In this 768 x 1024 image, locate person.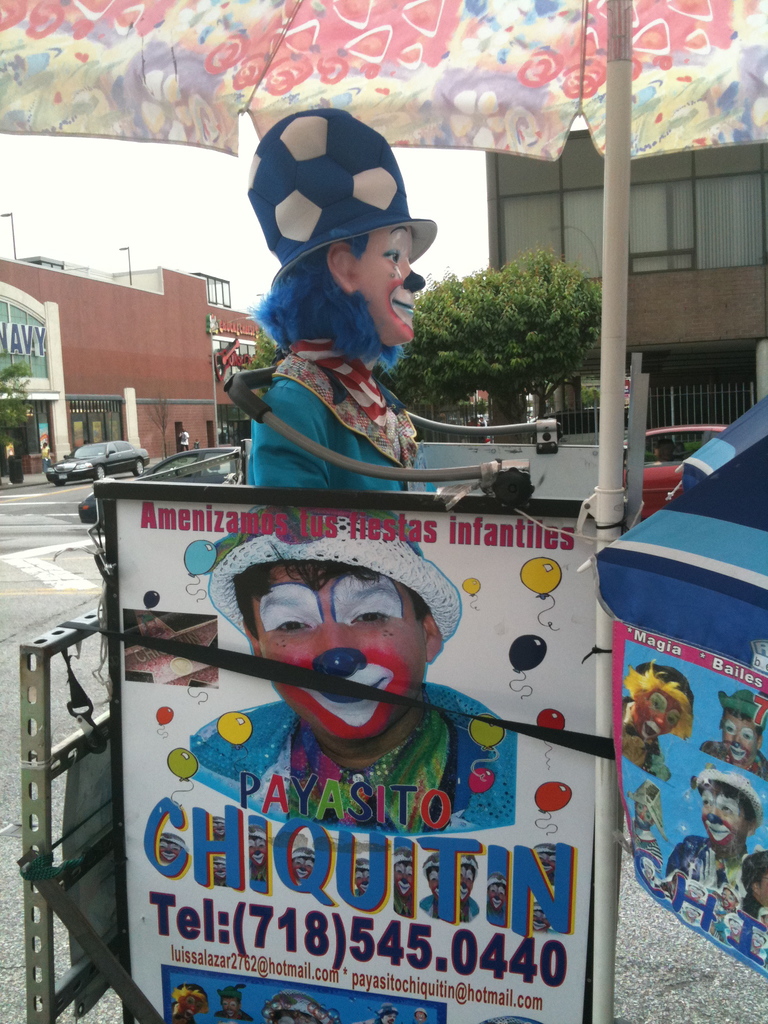
Bounding box: bbox(618, 659, 694, 788).
